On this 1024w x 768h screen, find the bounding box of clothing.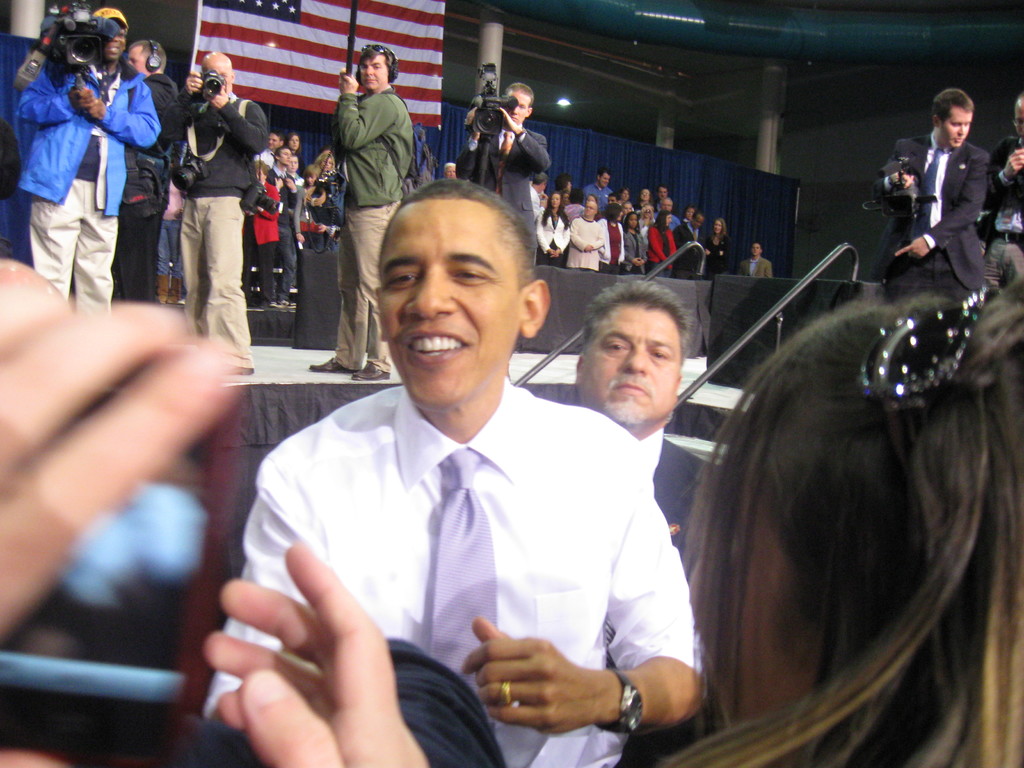
Bounding box: pyautogui.locateOnScreen(983, 134, 1023, 236).
